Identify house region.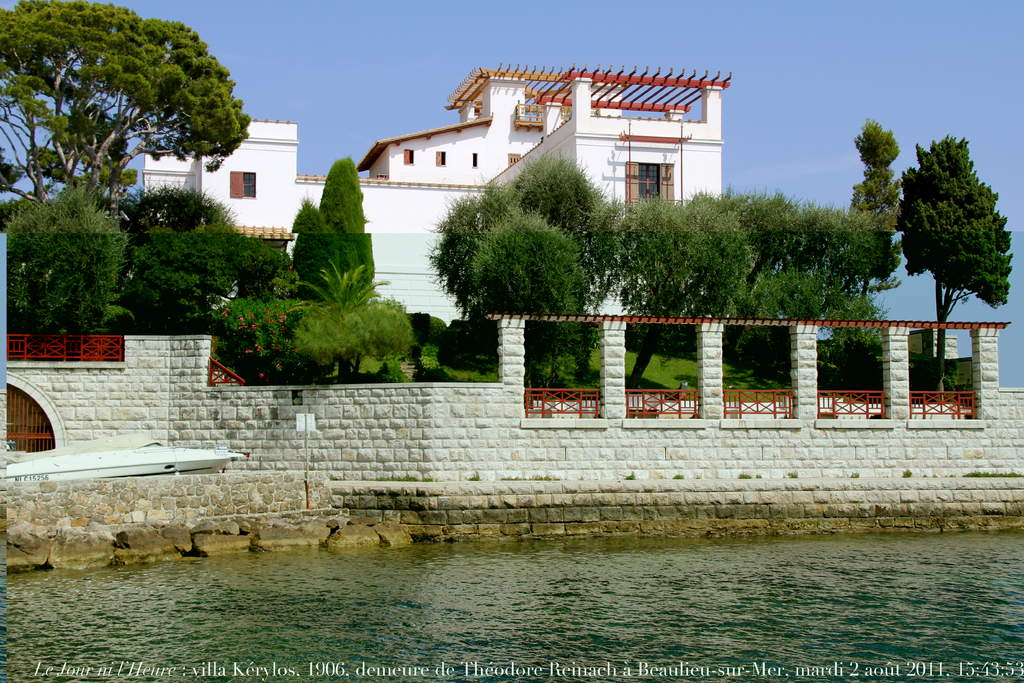
Region: BBox(124, 117, 302, 267).
